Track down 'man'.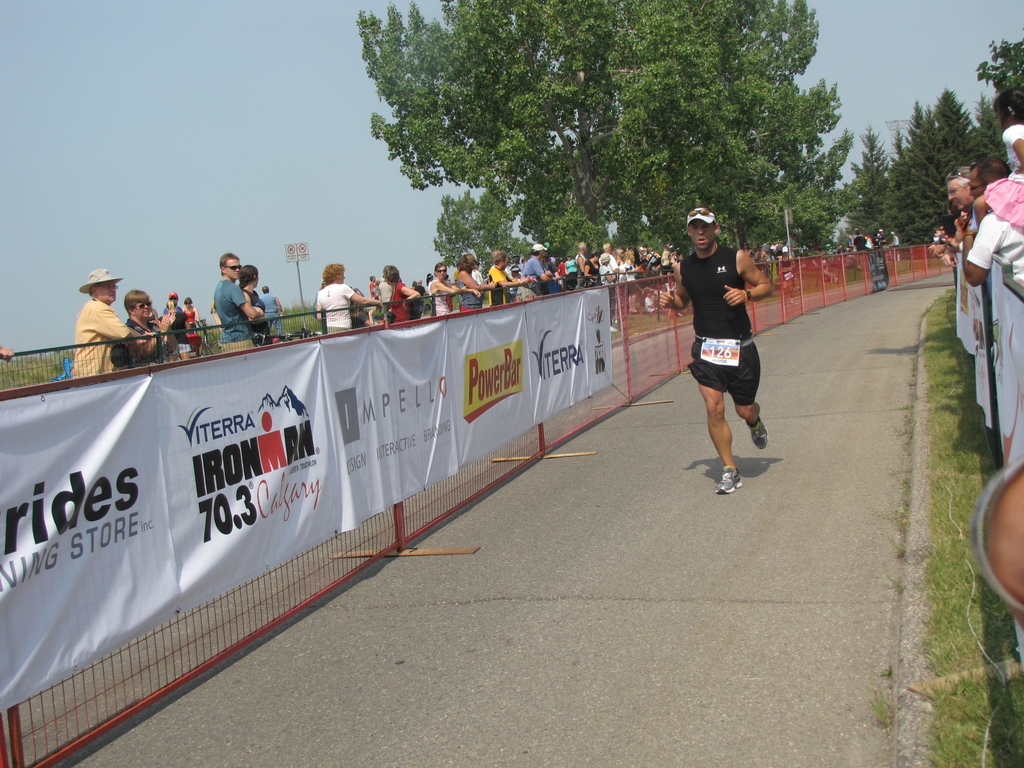
Tracked to bbox(780, 236, 802, 269).
